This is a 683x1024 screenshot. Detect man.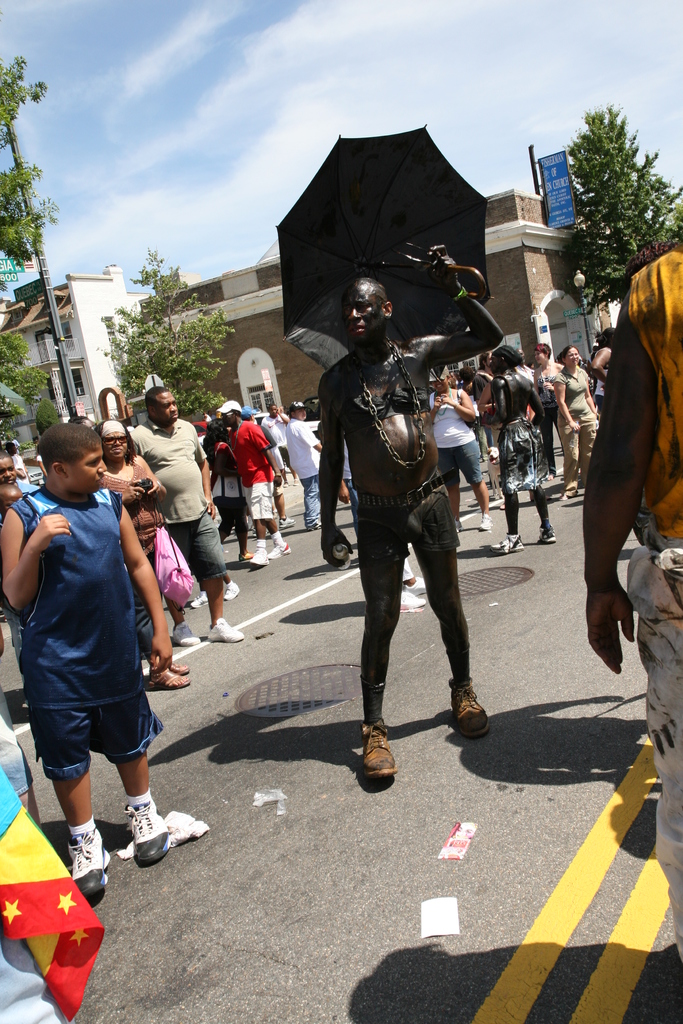
l=490, t=350, r=556, b=554.
